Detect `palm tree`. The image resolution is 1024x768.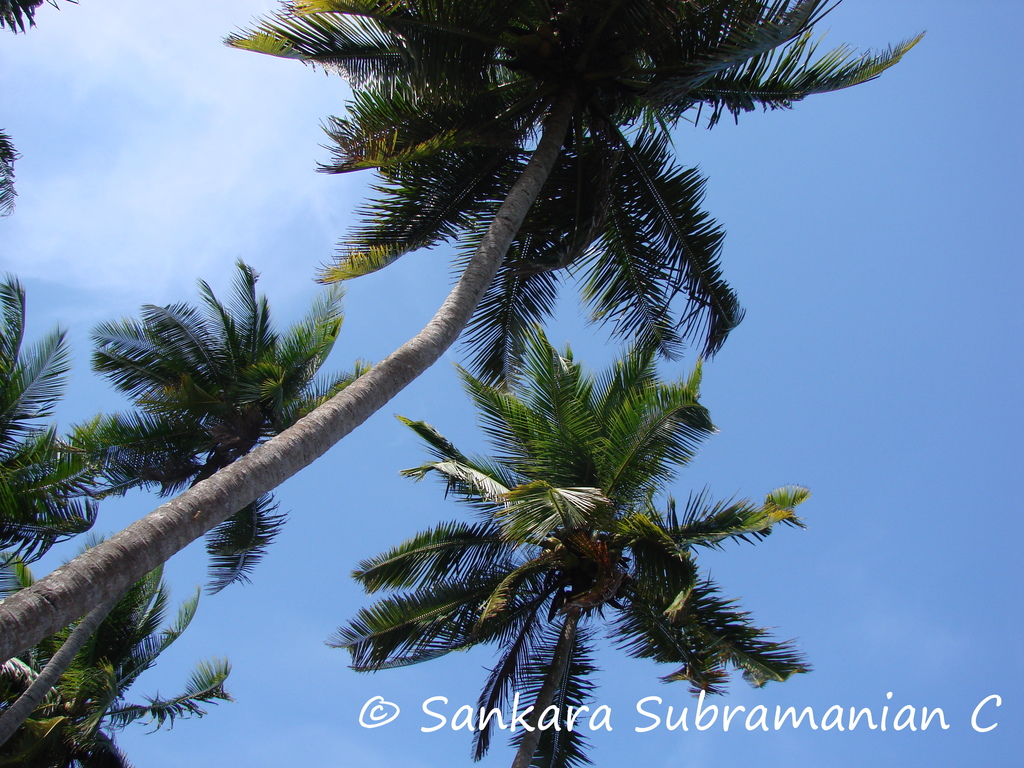
[8, 588, 195, 762].
